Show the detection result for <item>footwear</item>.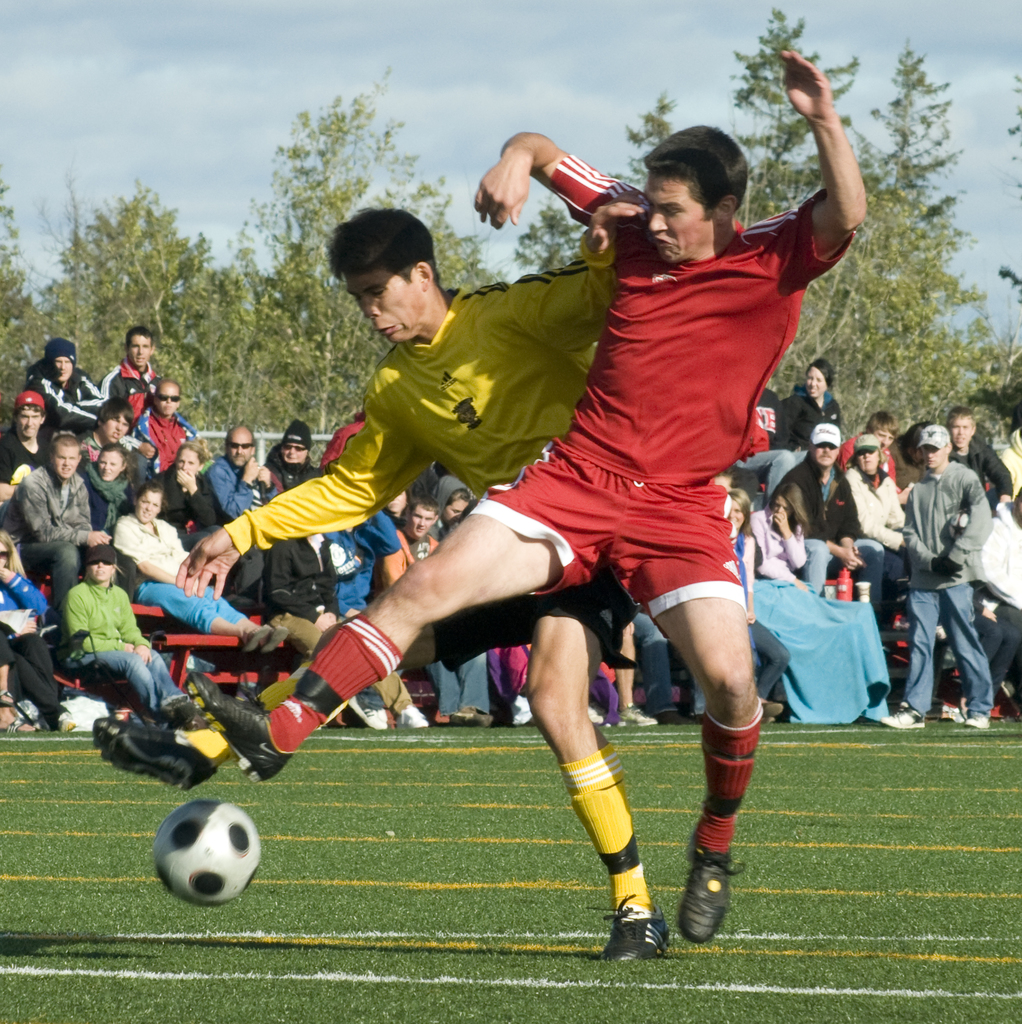
select_region(591, 917, 675, 963).
